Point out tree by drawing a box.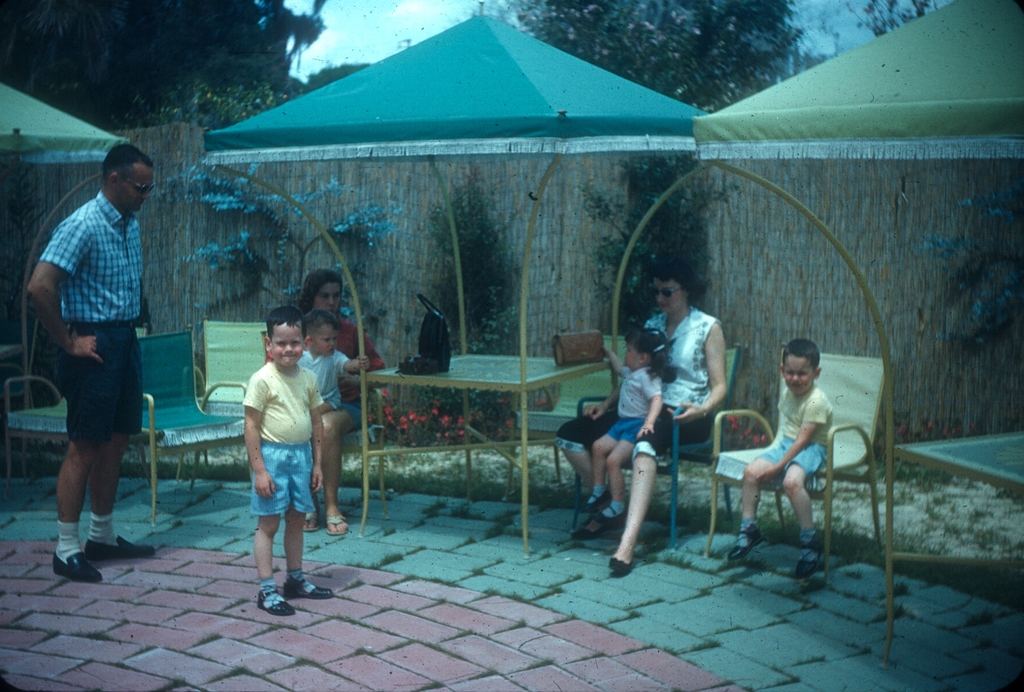
(x1=0, y1=0, x2=321, y2=134).
